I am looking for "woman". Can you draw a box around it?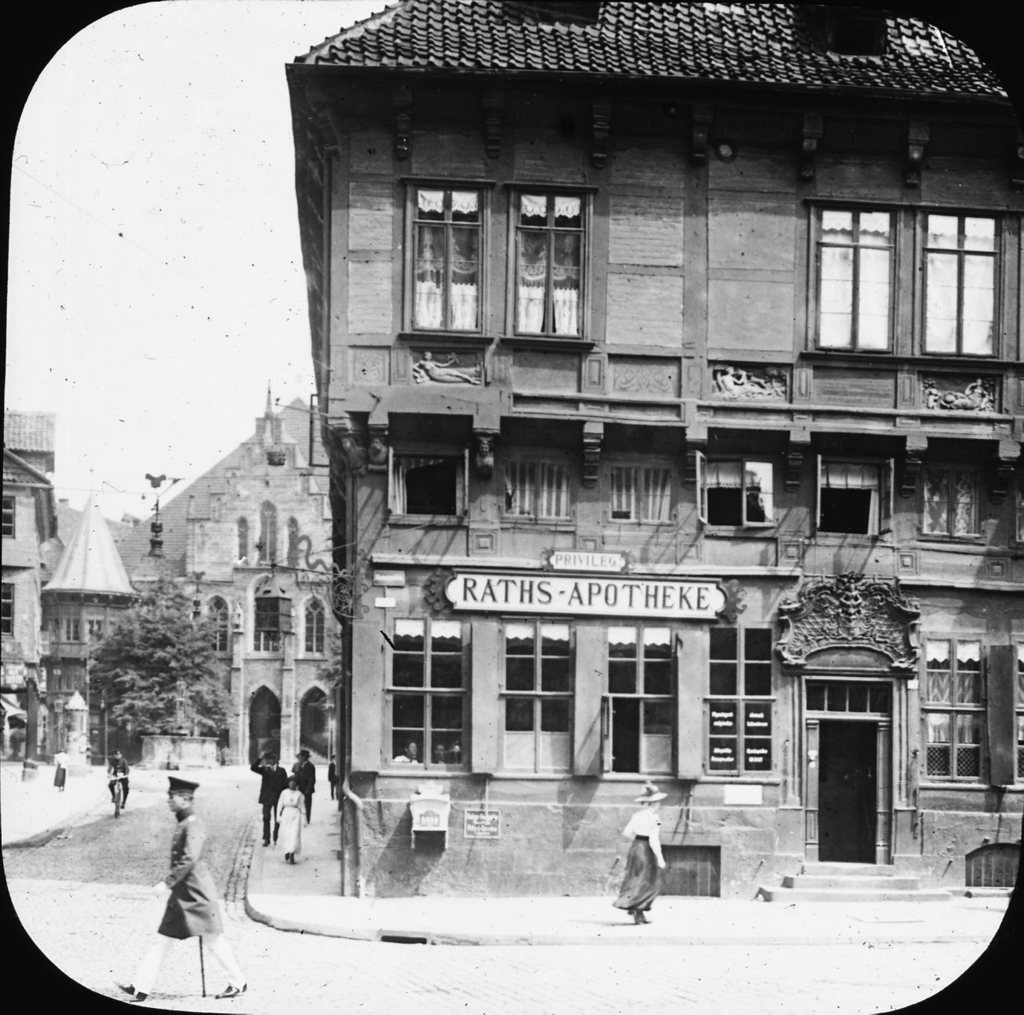
Sure, the bounding box is box=[274, 783, 306, 865].
